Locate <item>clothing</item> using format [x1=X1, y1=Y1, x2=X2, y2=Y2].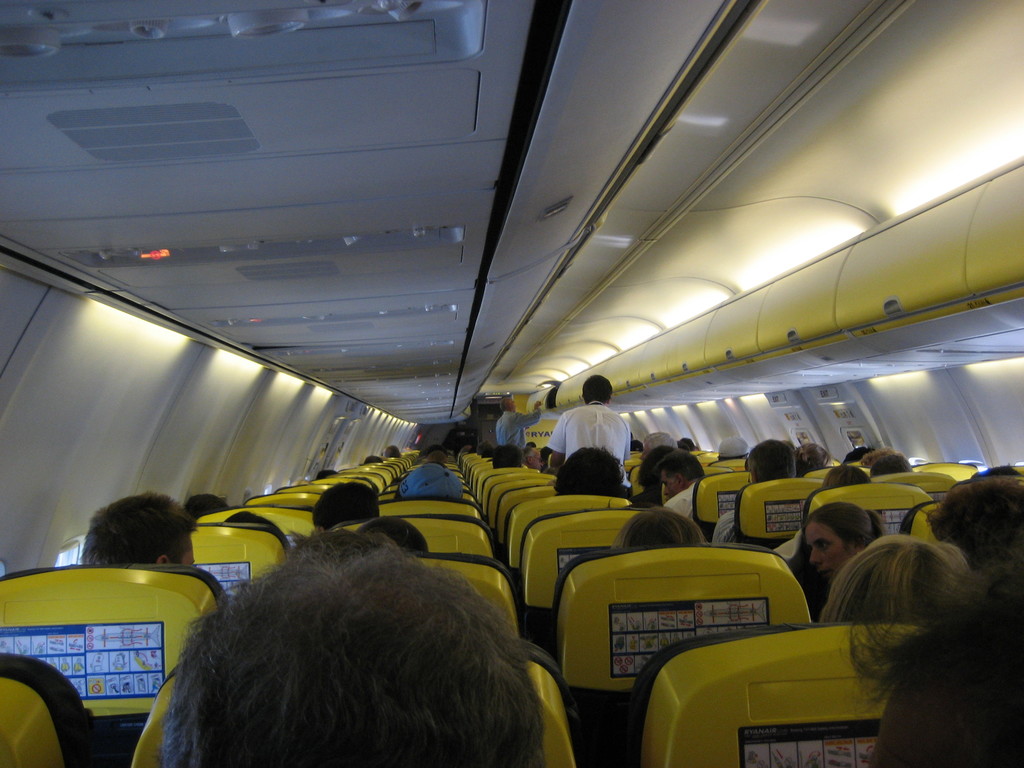
[x1=403, y1=462, x2=473, y2=519].
